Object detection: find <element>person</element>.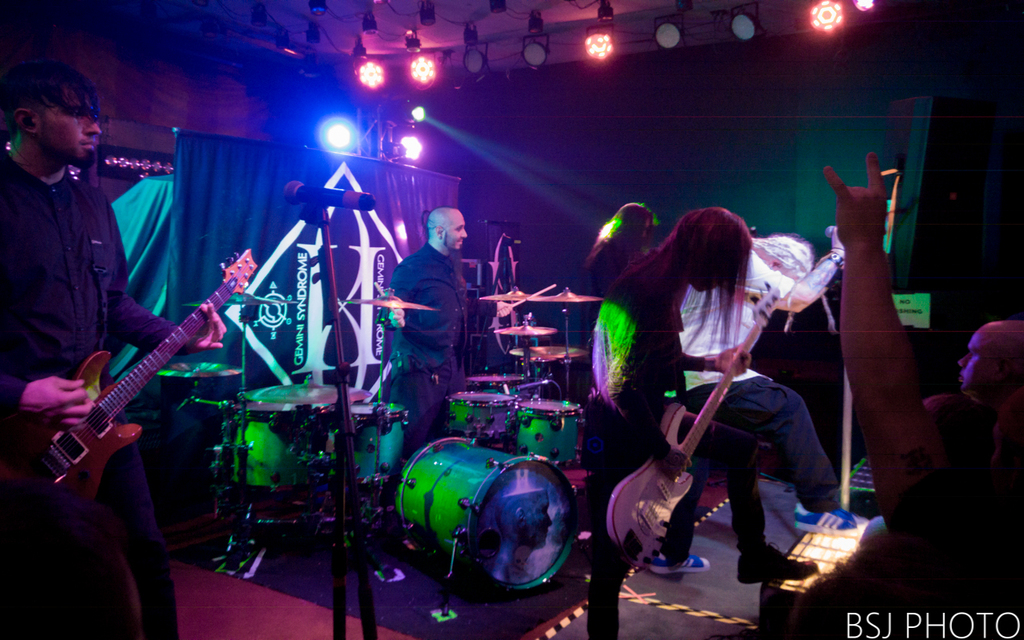
x1=574 y1=206 x2=818 y2=639.
